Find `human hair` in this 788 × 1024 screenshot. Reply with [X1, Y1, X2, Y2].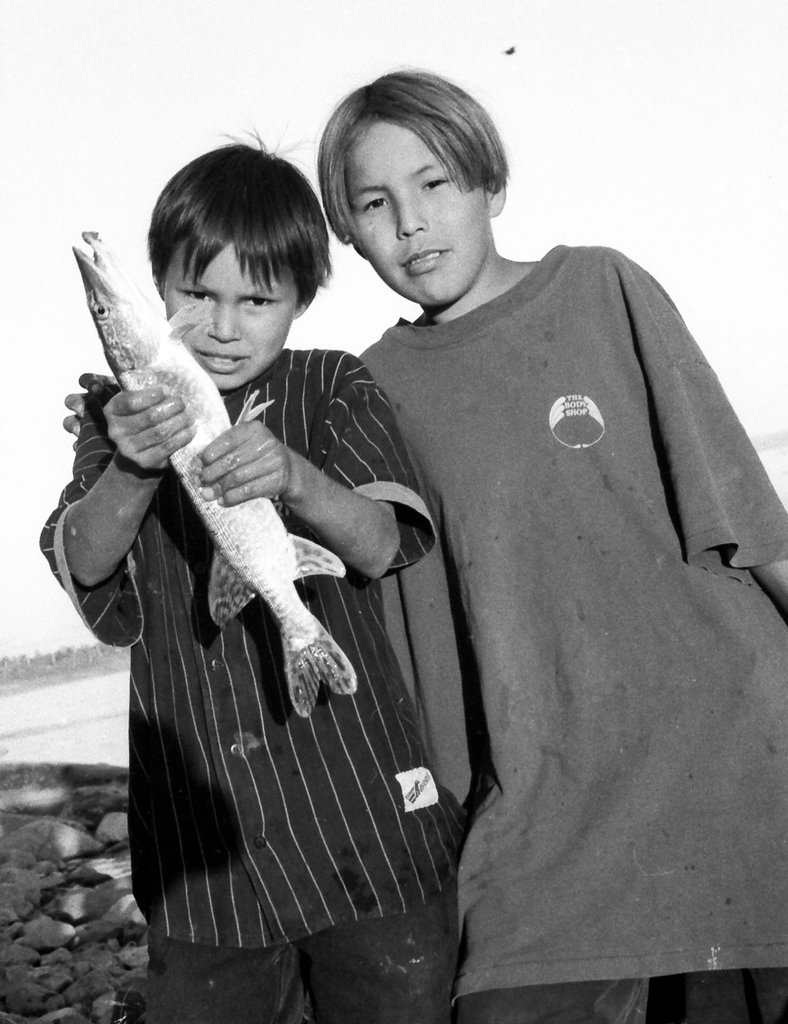
[130, 136, 317, 333].
